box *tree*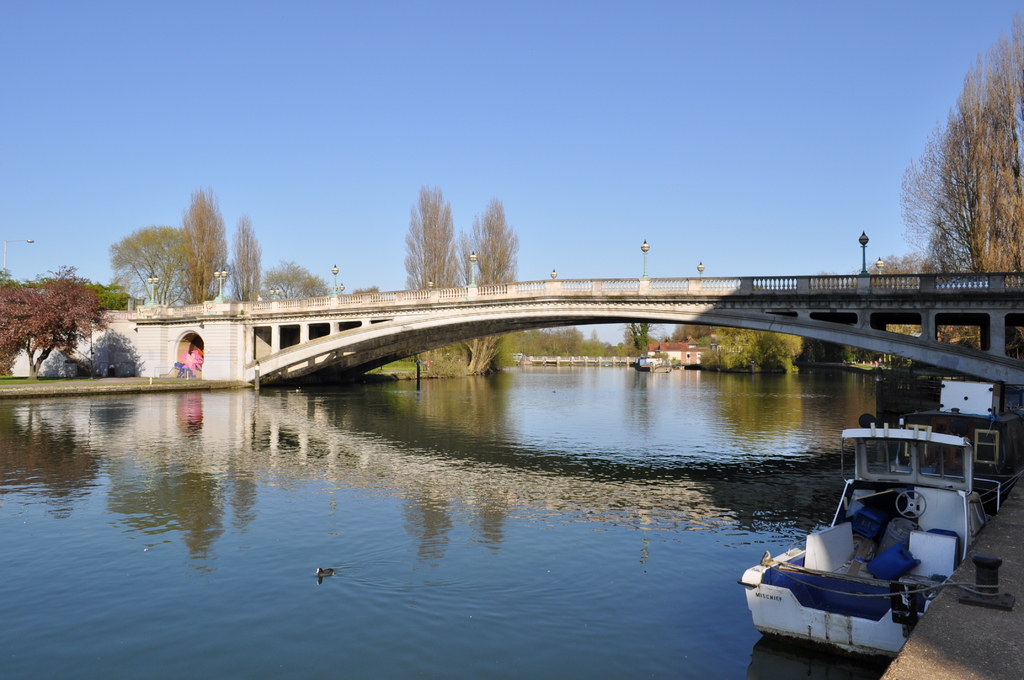
l=174, t=183, r=232, b=308
